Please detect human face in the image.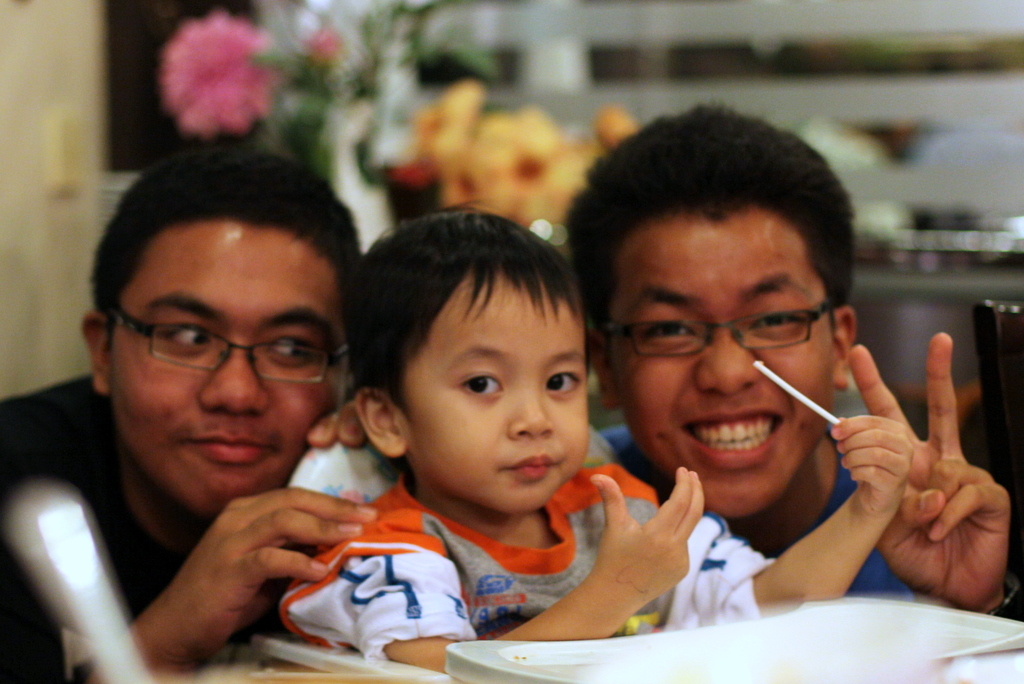
box(110, 222, 341, 515).
